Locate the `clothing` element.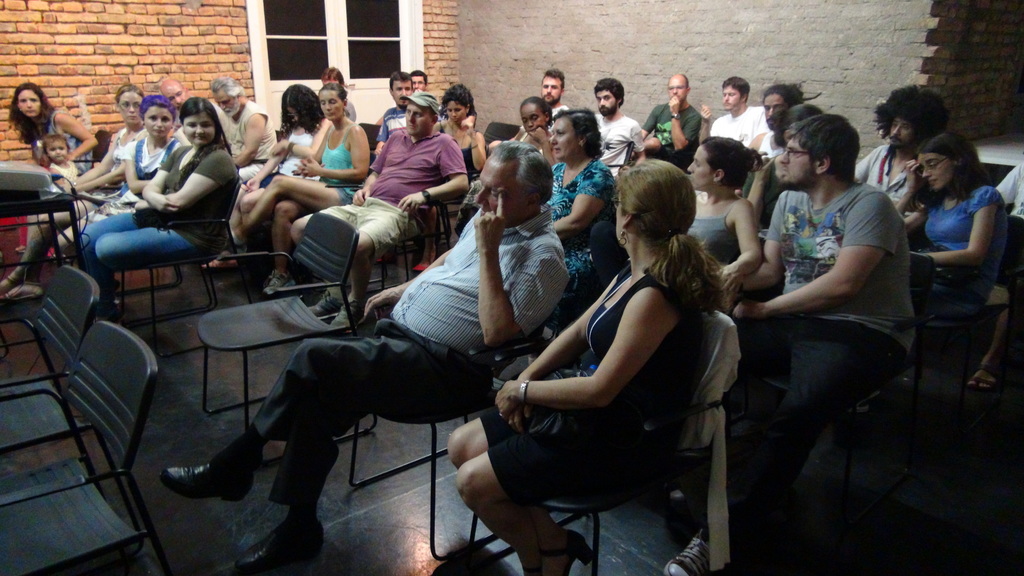
Element bbox: region(316, 118, 353, 193).
